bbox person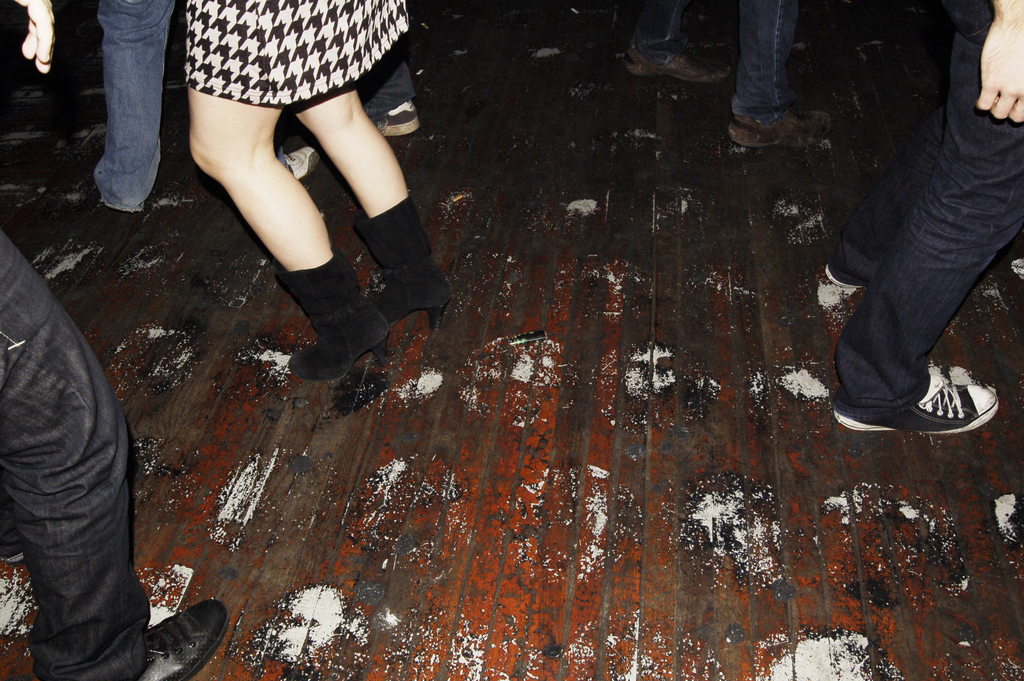
[822, 0, 1021, 447]
